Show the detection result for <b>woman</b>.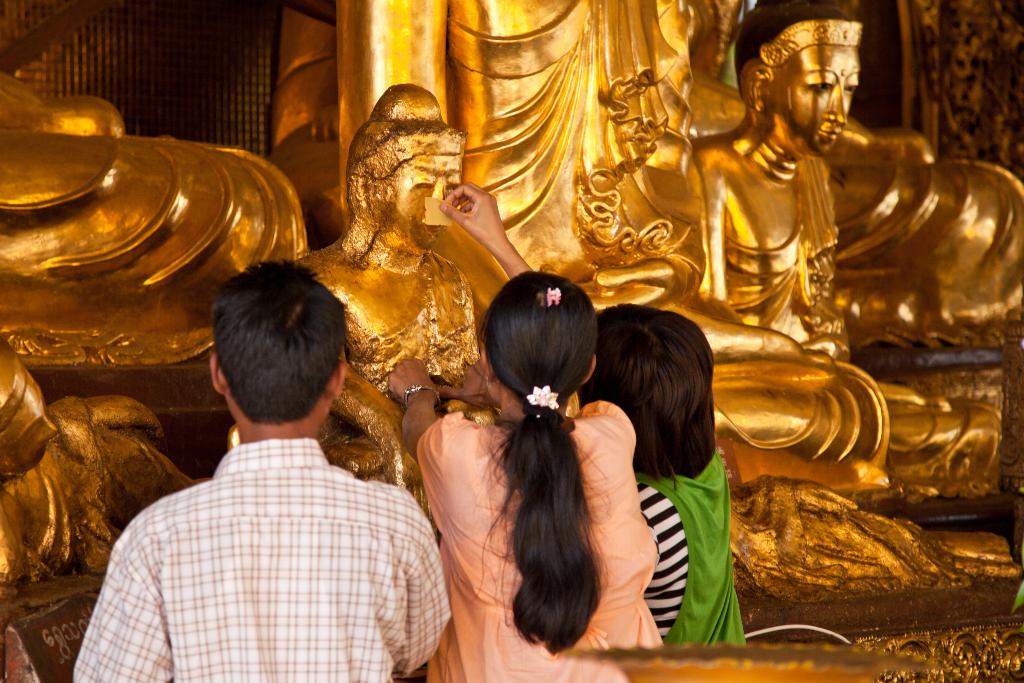
bbox(391, 276, 666, 682).
